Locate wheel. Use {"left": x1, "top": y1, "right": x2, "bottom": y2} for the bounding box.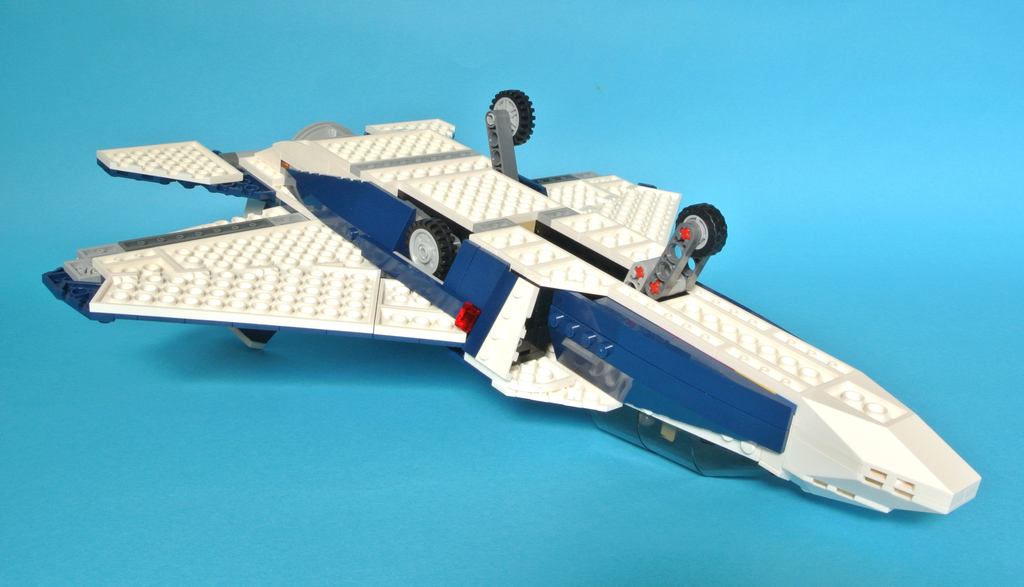
{"left": 405, "top": 220, "right": 456, "bottom": 279}.
